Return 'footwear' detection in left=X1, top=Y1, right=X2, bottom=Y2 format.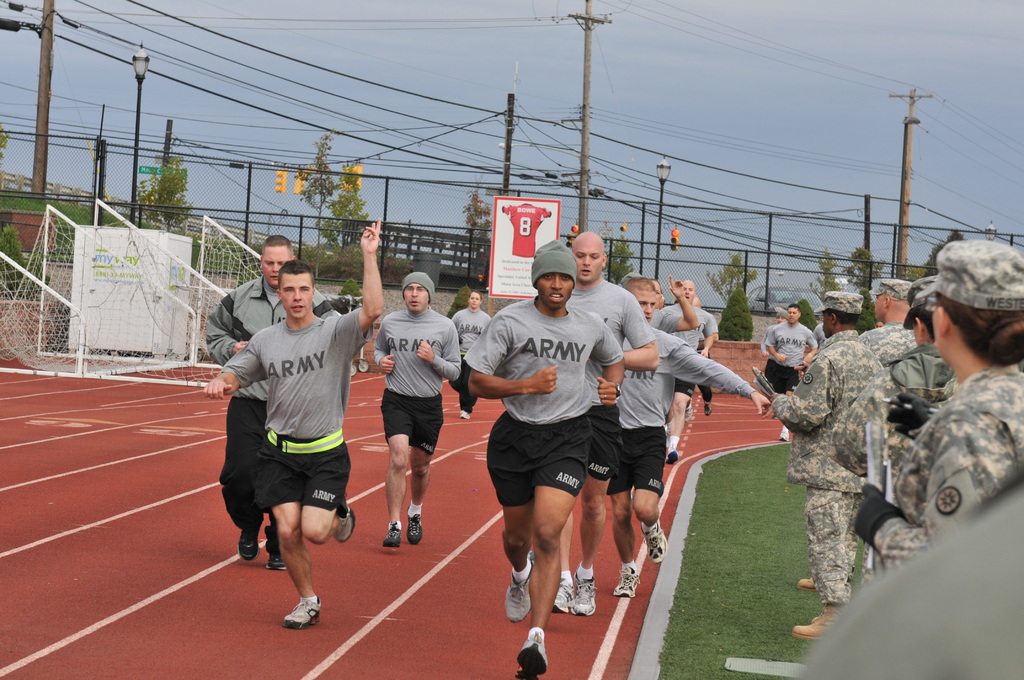
left=790, top=604, right=852, bottom=639.
